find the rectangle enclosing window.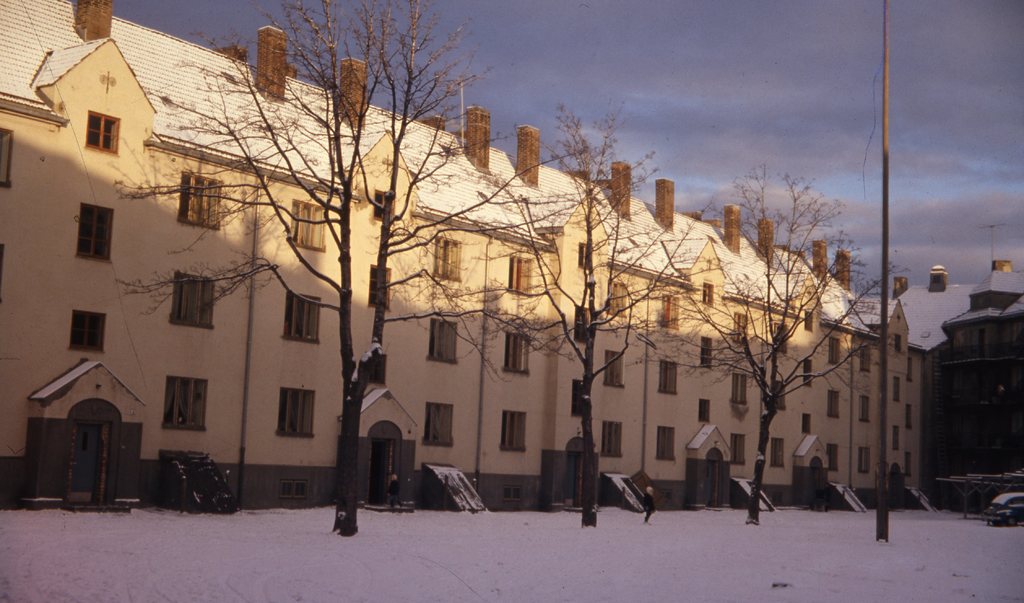
left=860, top=346, right=872, bottom=373.
